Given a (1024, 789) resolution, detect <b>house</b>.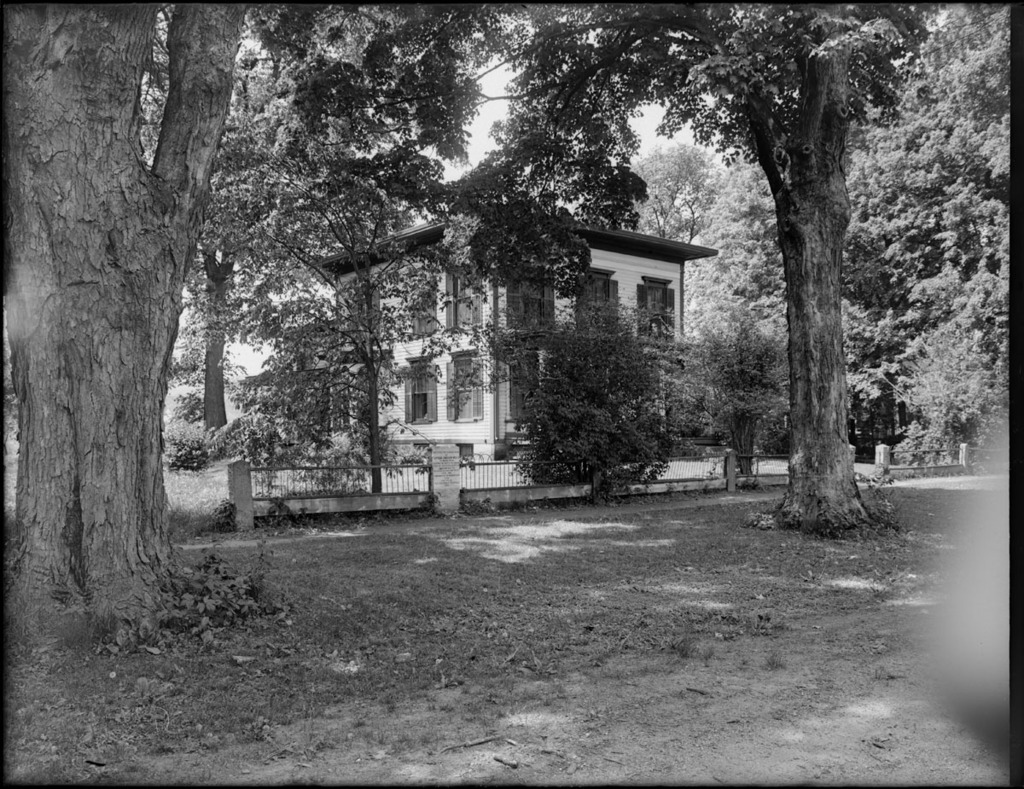
bbox(306, 204, 719, 474).
